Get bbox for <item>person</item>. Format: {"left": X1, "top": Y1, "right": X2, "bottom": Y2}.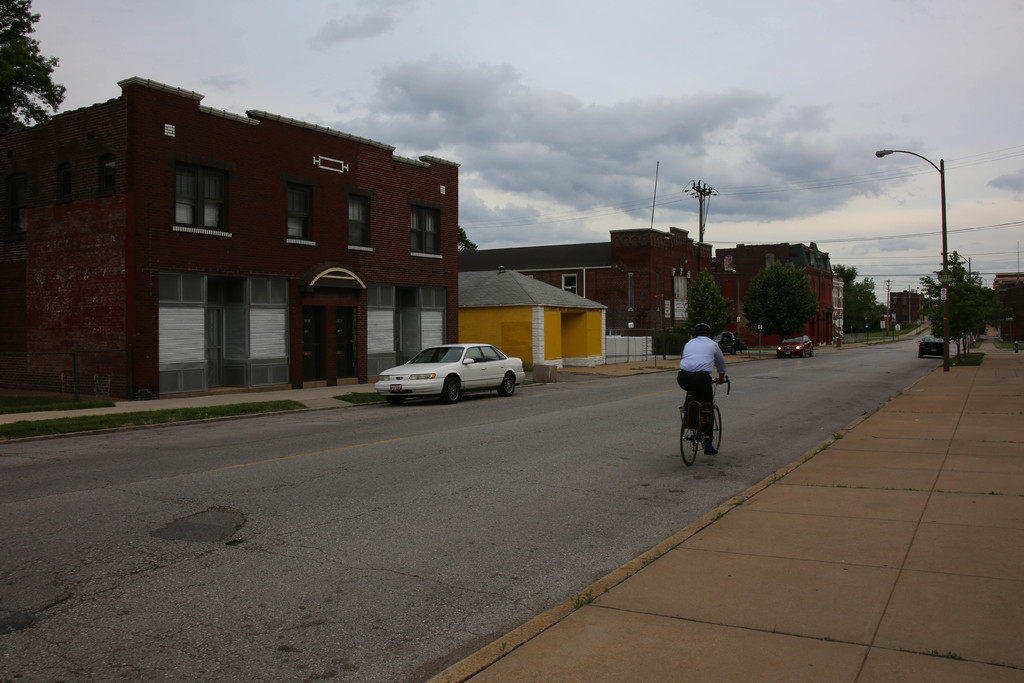
{"left": 678, "top": 324, "right": 735, "bottom": 483}.
